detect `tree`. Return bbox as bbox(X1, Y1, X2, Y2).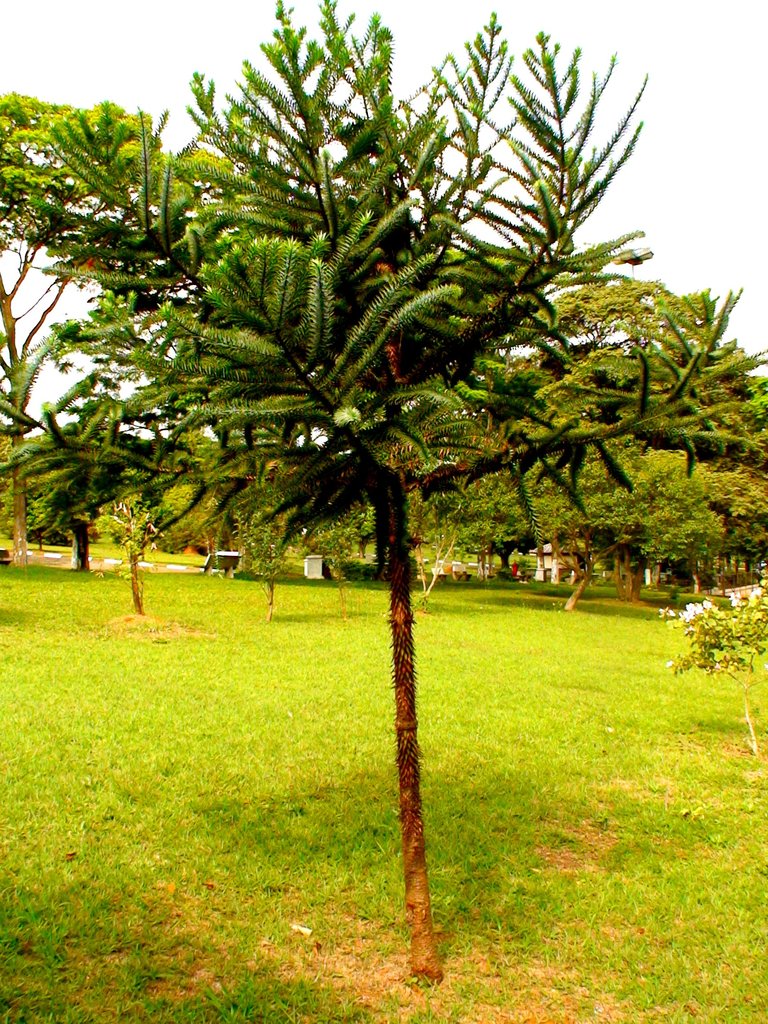
bbox(618, 366, 767, 609).
